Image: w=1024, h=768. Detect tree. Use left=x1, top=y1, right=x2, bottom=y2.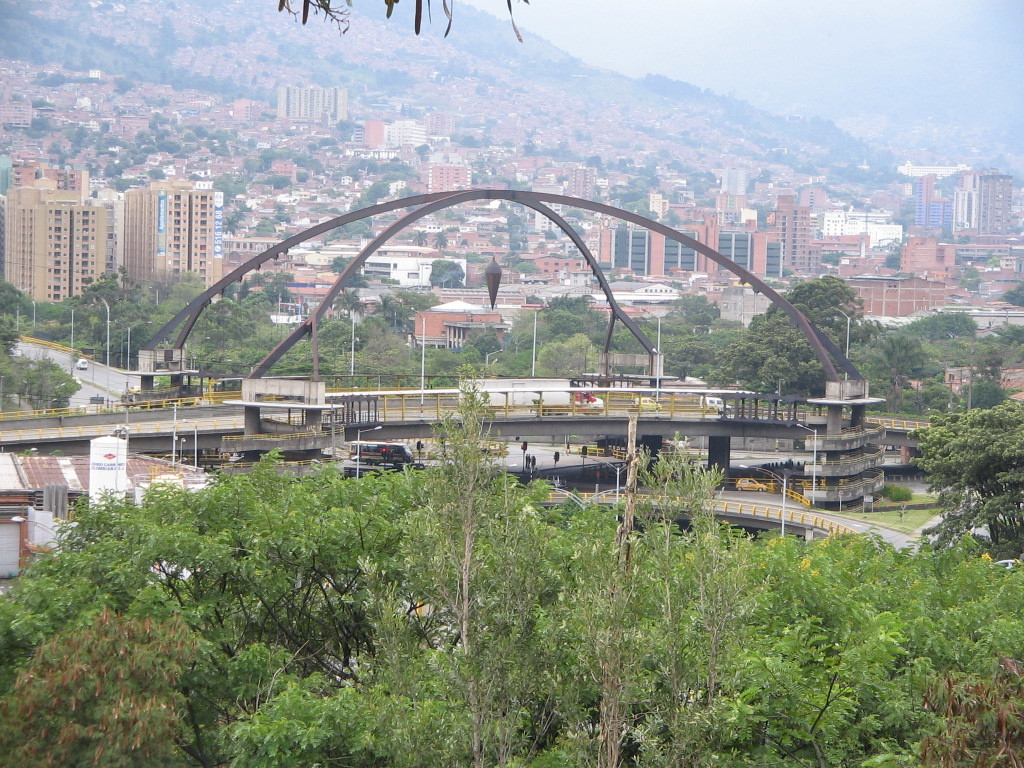
left=871, top=542, right=1023, bottom=767.
